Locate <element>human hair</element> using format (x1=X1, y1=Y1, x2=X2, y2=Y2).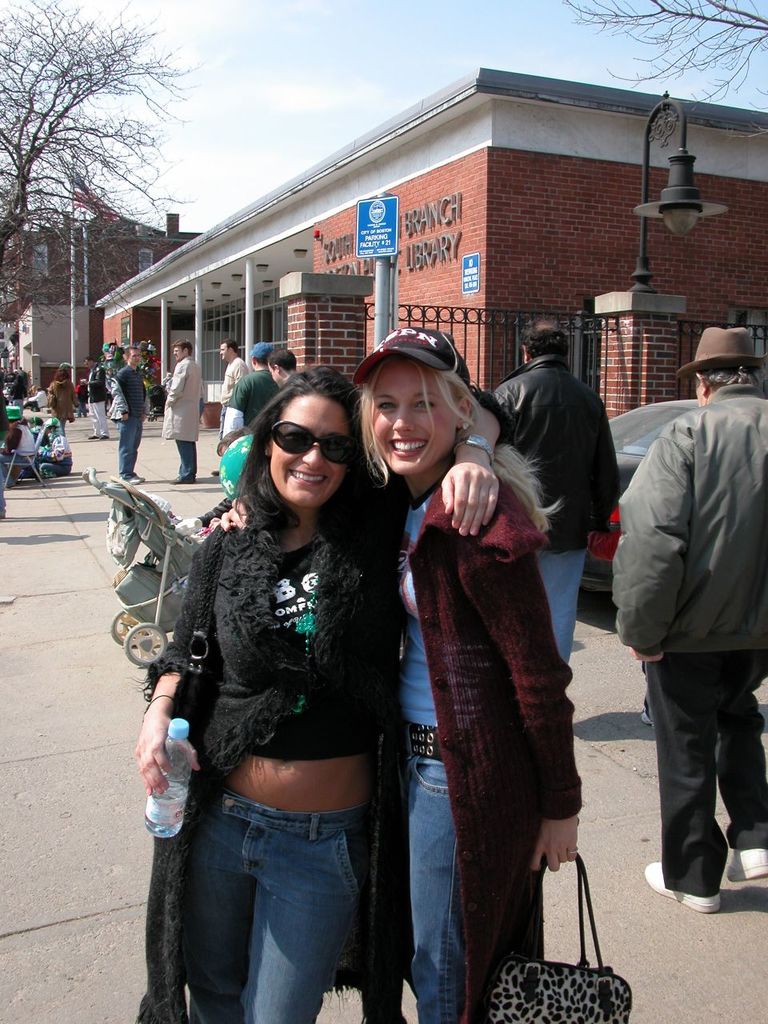
(x1=518, y1=318, x2=570, y2=367).
